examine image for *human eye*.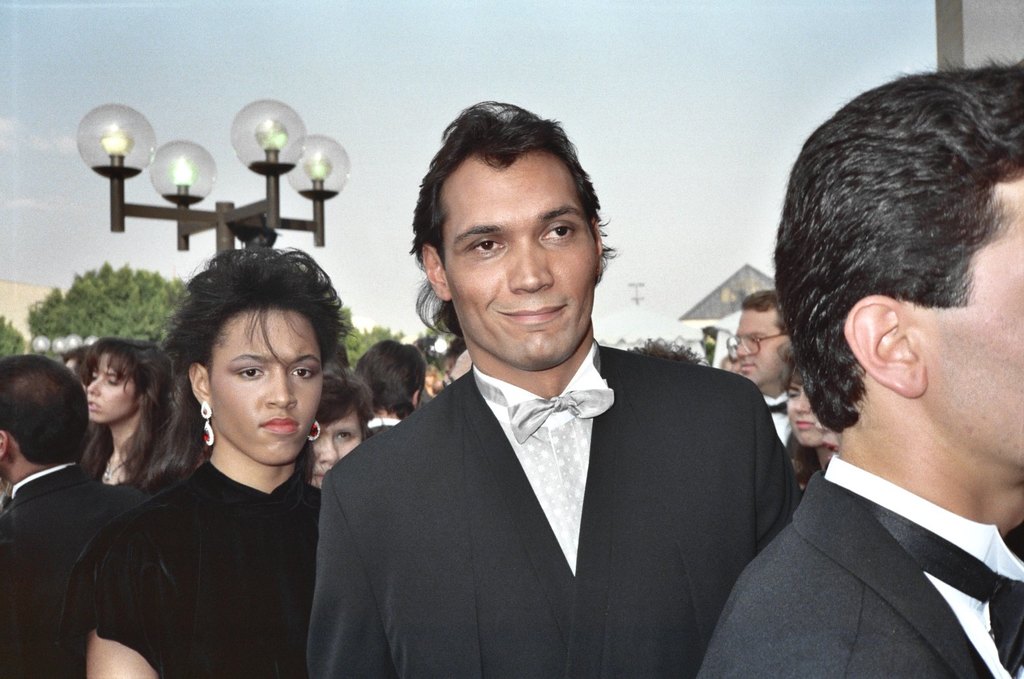
Examination result: l=236, t=360, r=264, b=381.
